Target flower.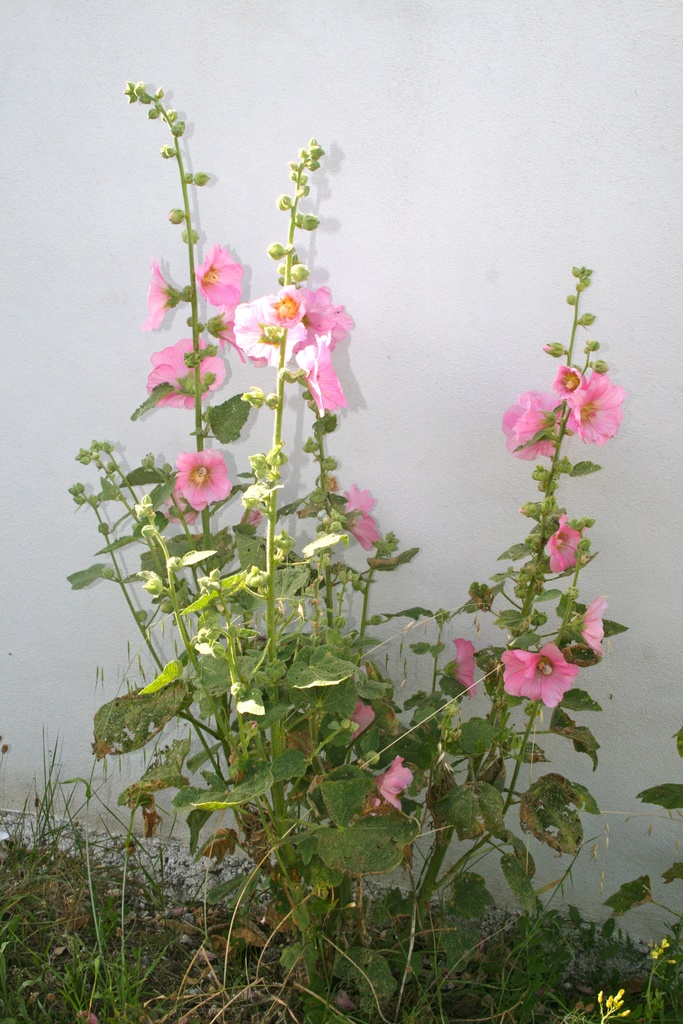
Target region: 176 445 230 508.
